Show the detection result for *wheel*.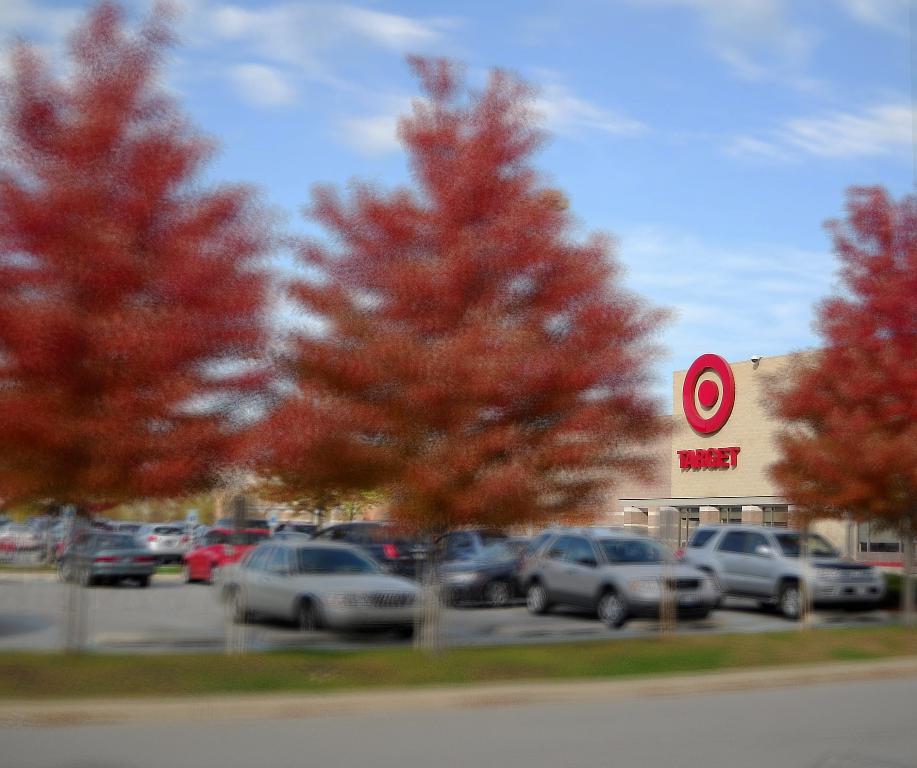
locate(524, 577, 555, 617).
